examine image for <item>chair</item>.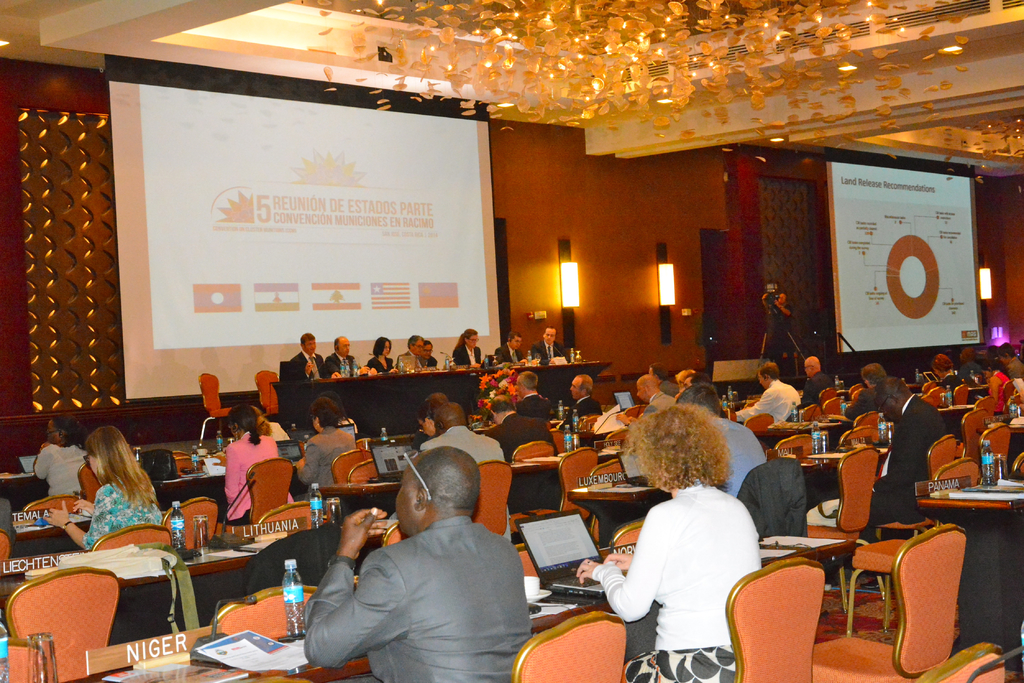
Examination result: locate(257, 499, 316, 526).
